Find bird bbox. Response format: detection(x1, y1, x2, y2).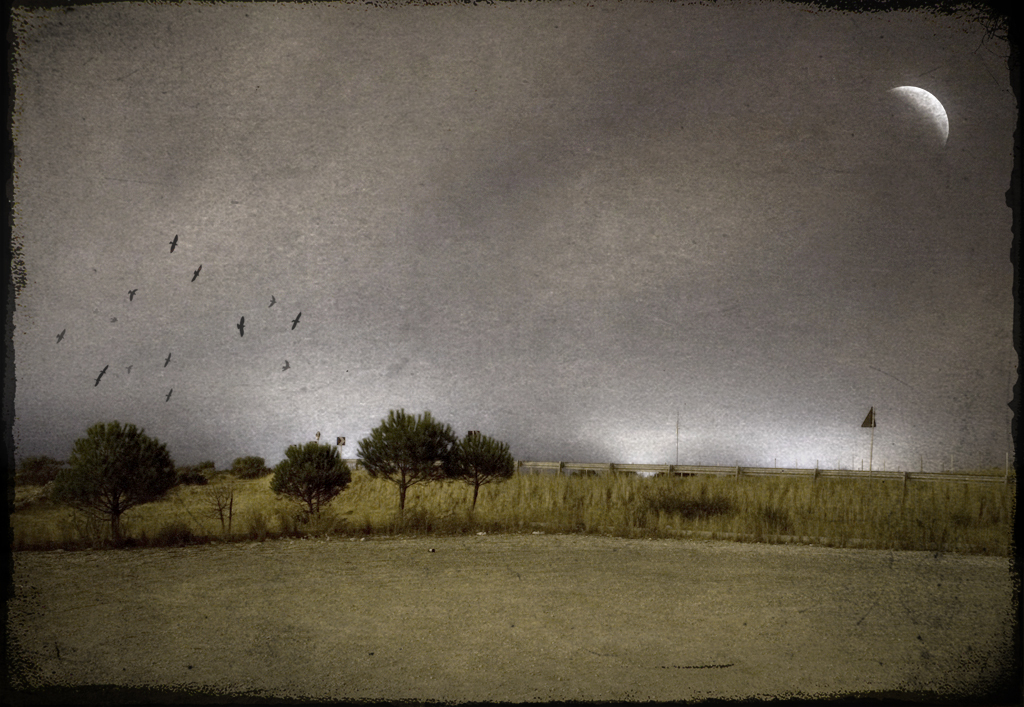
detection(281, 354, 291, 369).
